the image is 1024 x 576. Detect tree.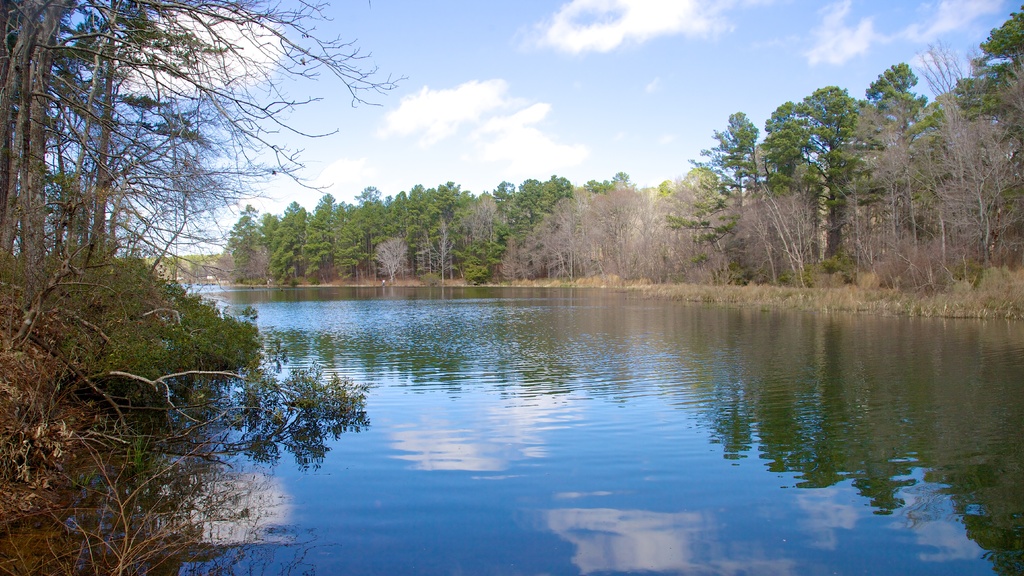
Detection: rect(266, 202, 308, 287).
